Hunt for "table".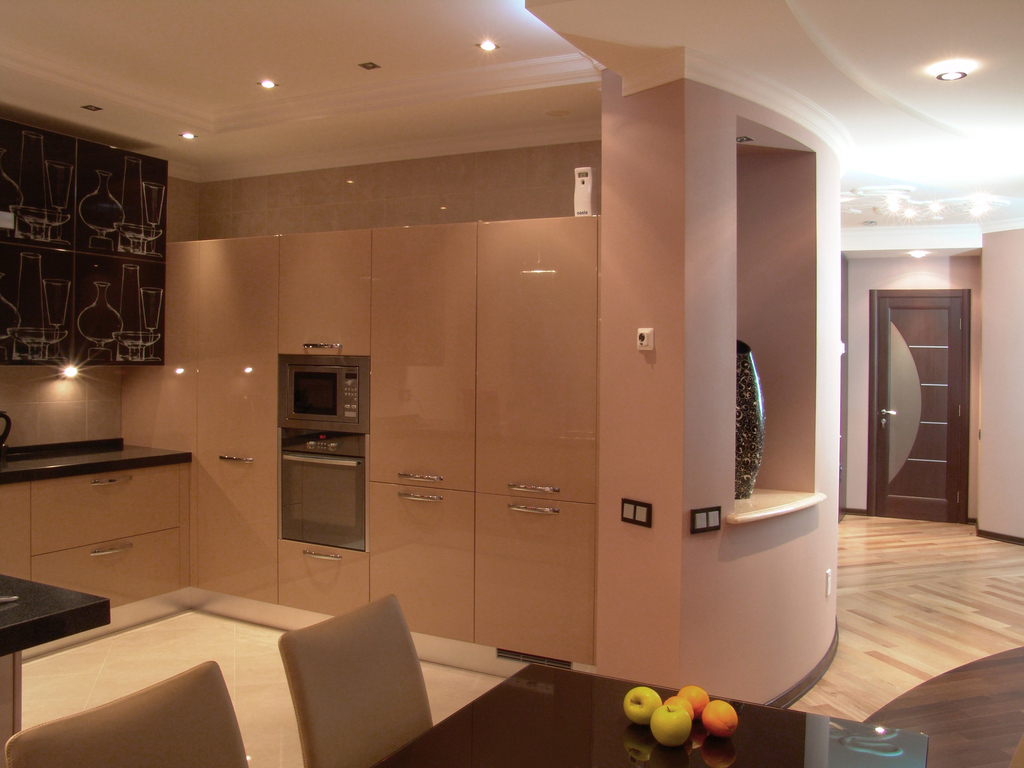
Hunted down at 366:655:933:767.
